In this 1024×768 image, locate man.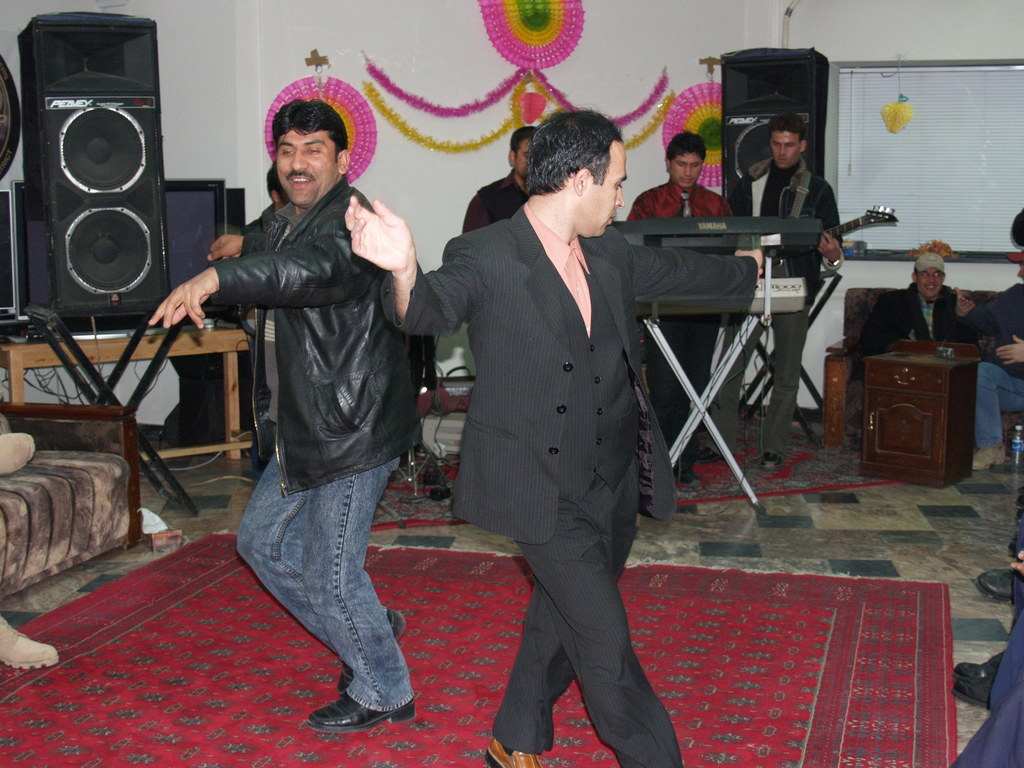
Bounding box: 147/98/420/739.
